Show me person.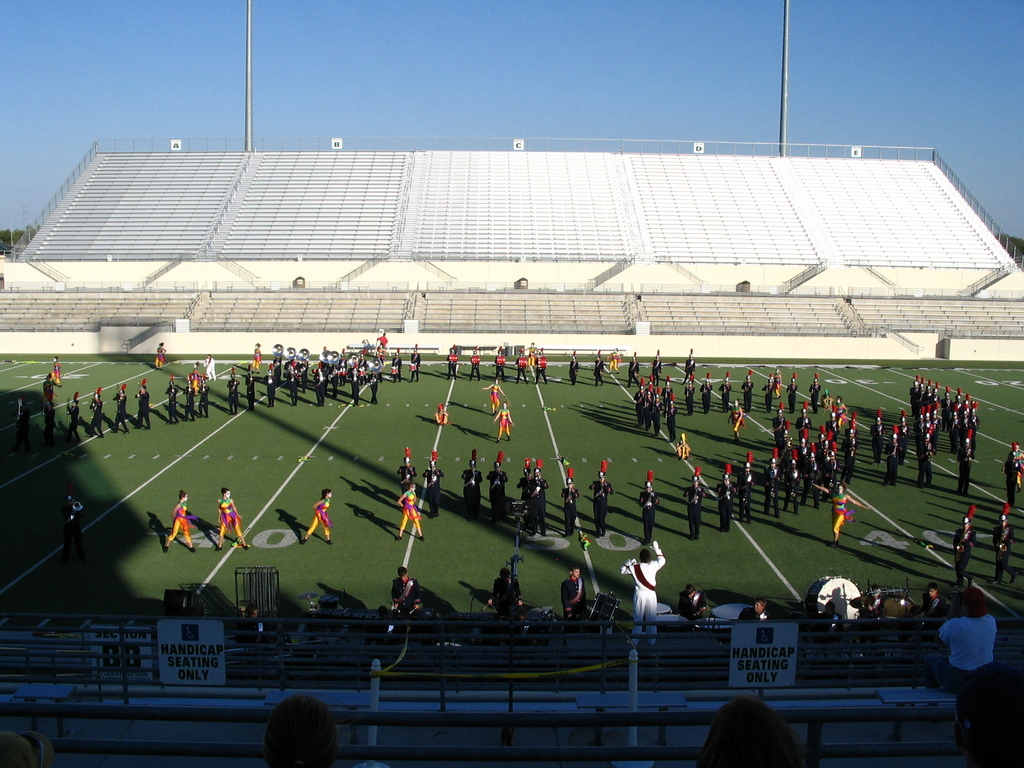
person is here: x1=796, y1=401, x2=811, y2=440.
